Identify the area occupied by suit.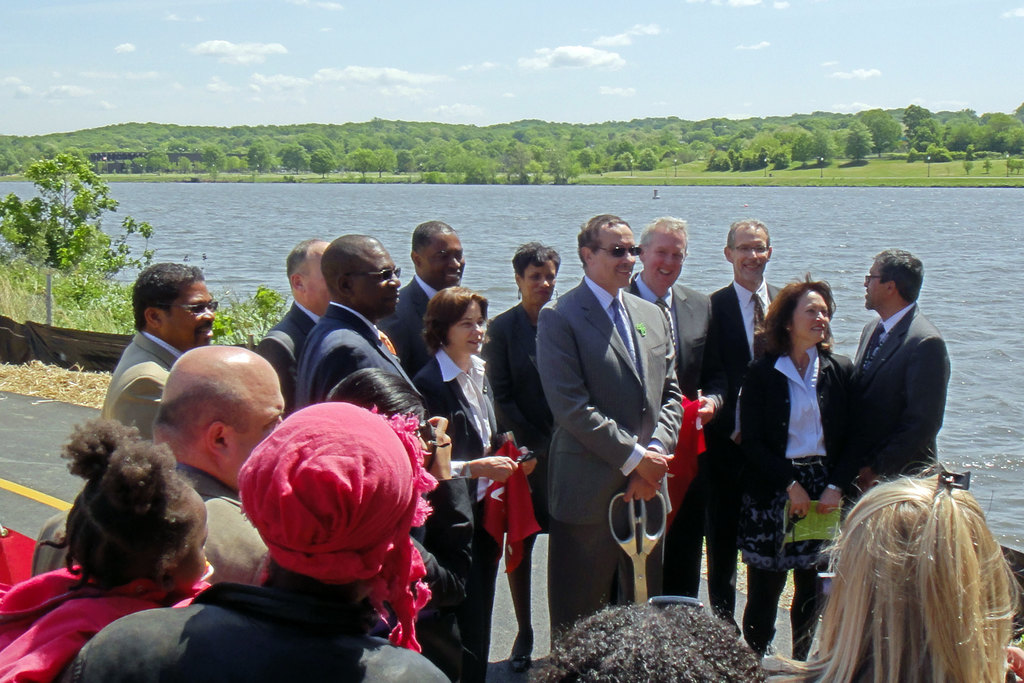
Area: (630, 270, 714, 590).
